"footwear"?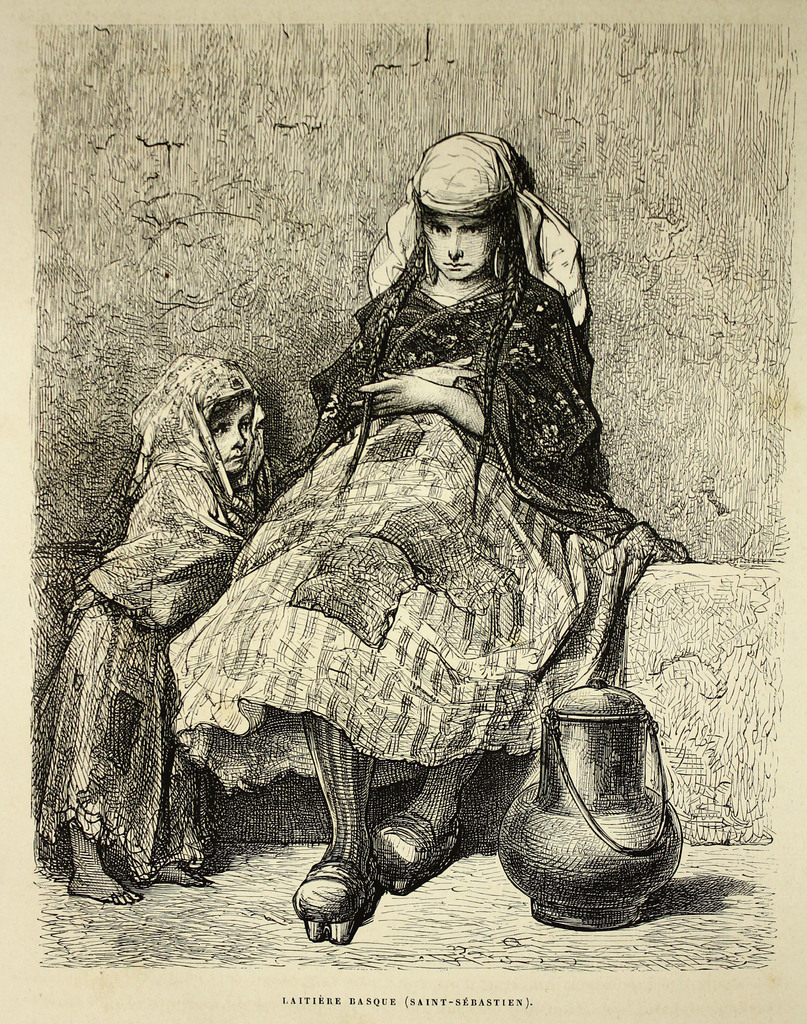
{"left": 378, "top": 811, "right": 455, "bottom": 888}
